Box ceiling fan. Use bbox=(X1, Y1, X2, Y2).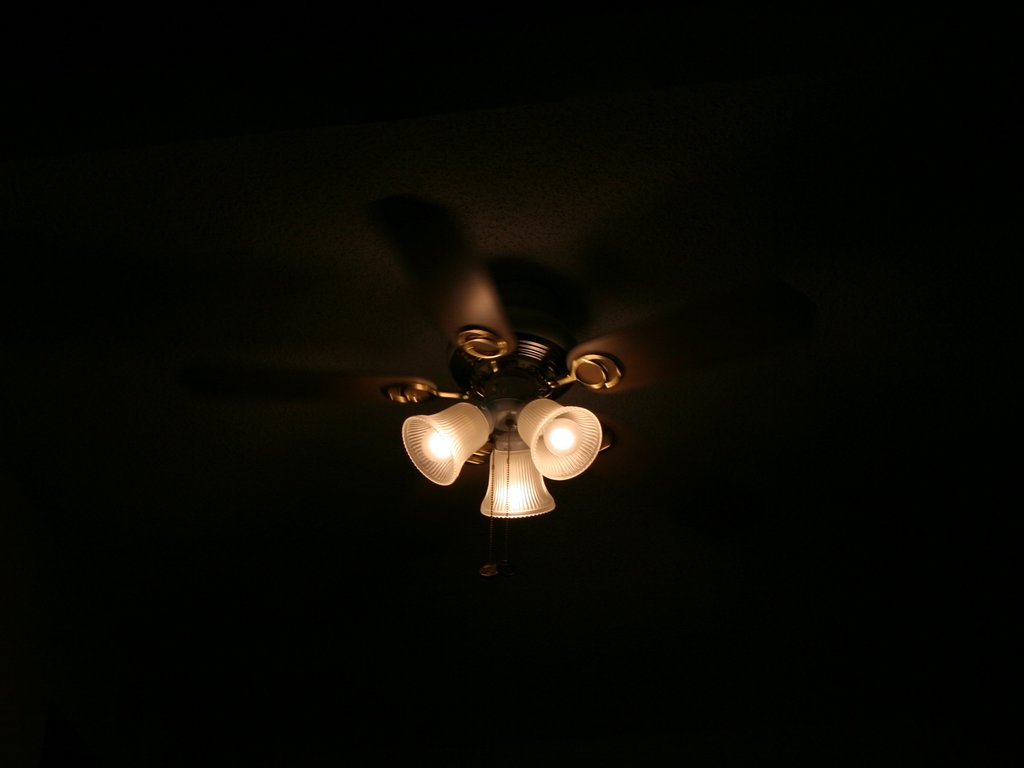
bbox=(353, 322, 639, 541).
